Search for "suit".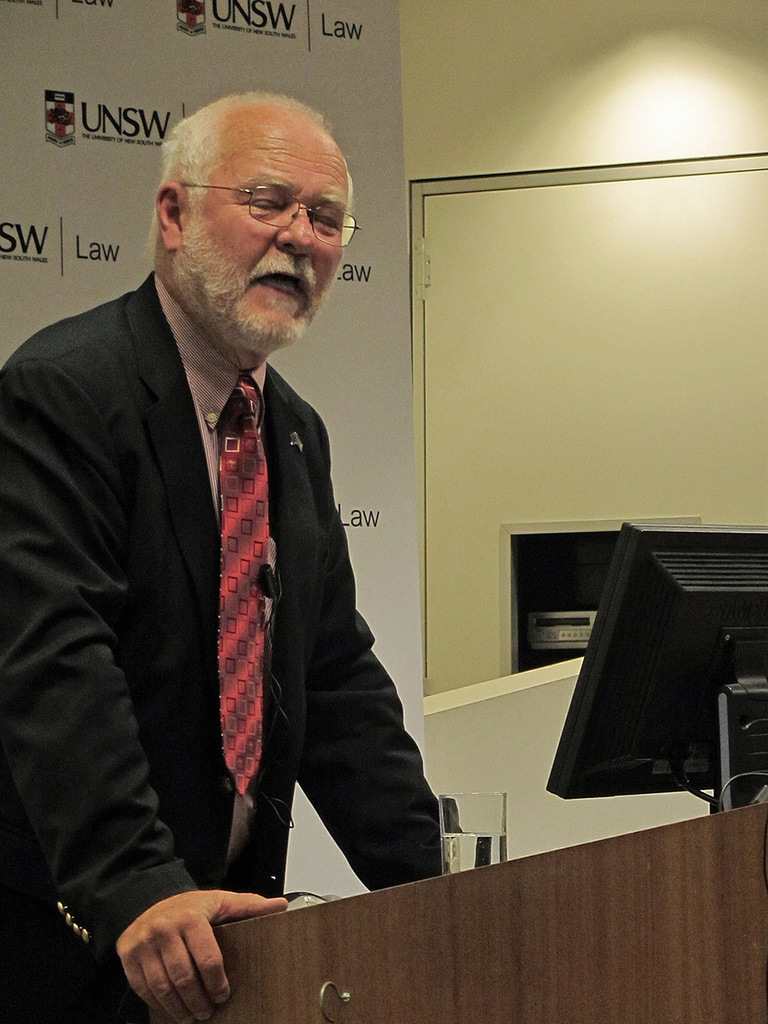
Found at bbox(24, 160, 414, 978).
